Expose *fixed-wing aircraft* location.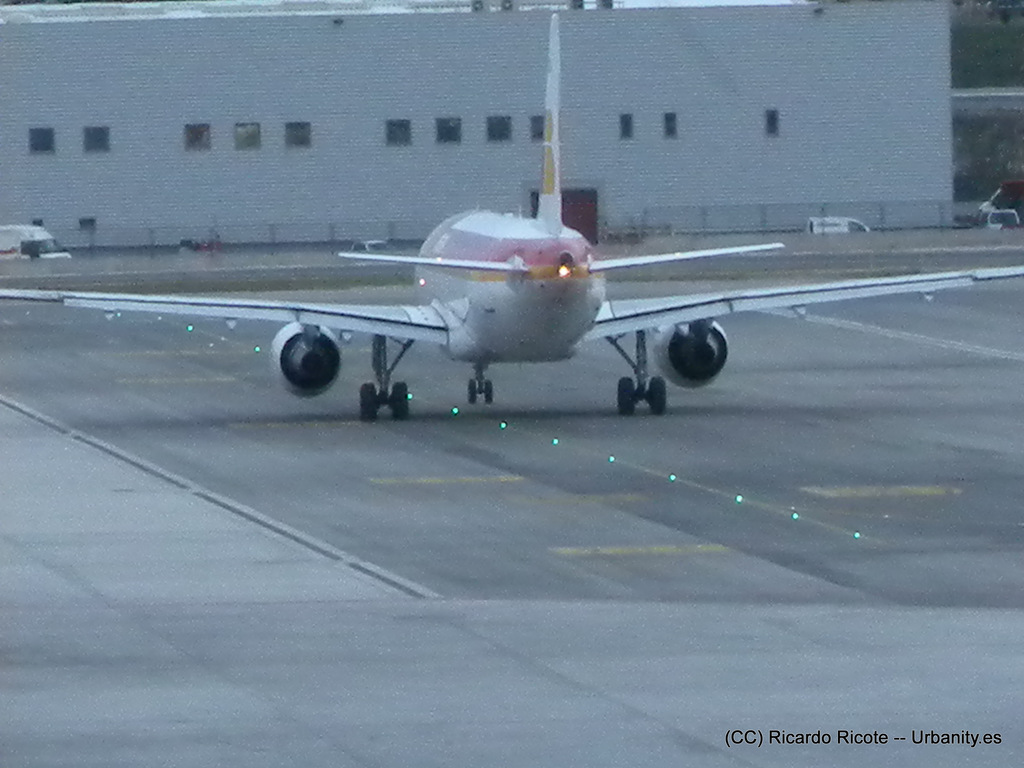
Exposed at {"left": 0, "top": 3, "right": 1023, "bottom": 431}.
